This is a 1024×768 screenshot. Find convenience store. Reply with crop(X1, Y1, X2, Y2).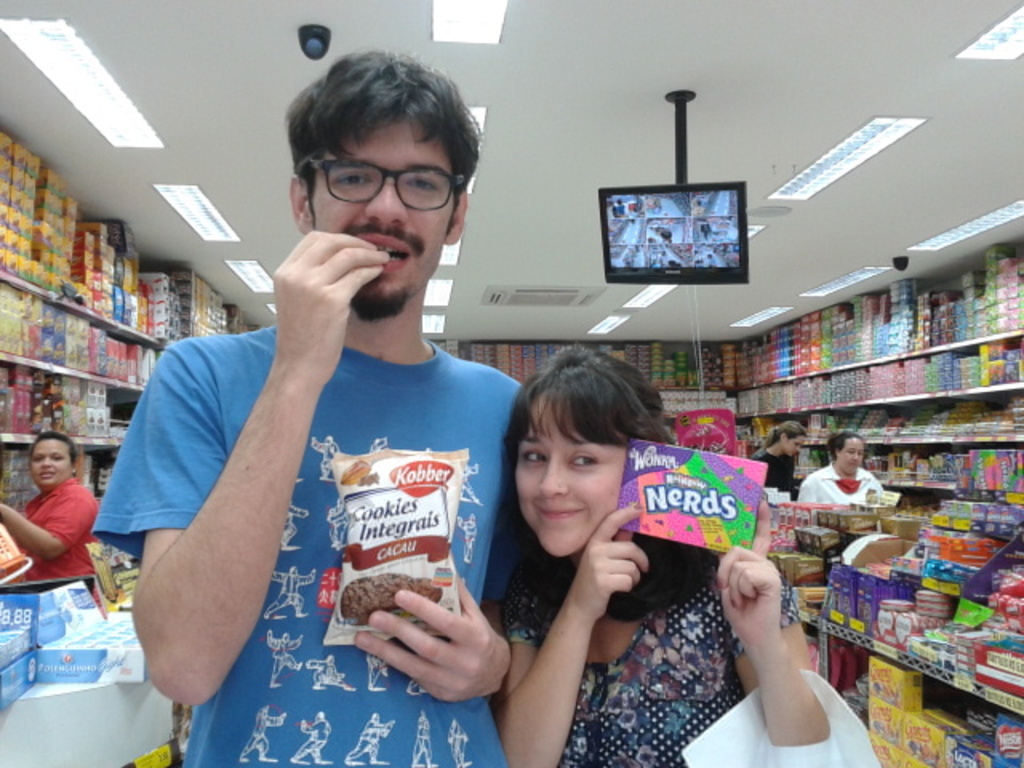
crop(2, 80, 1023, 765).
